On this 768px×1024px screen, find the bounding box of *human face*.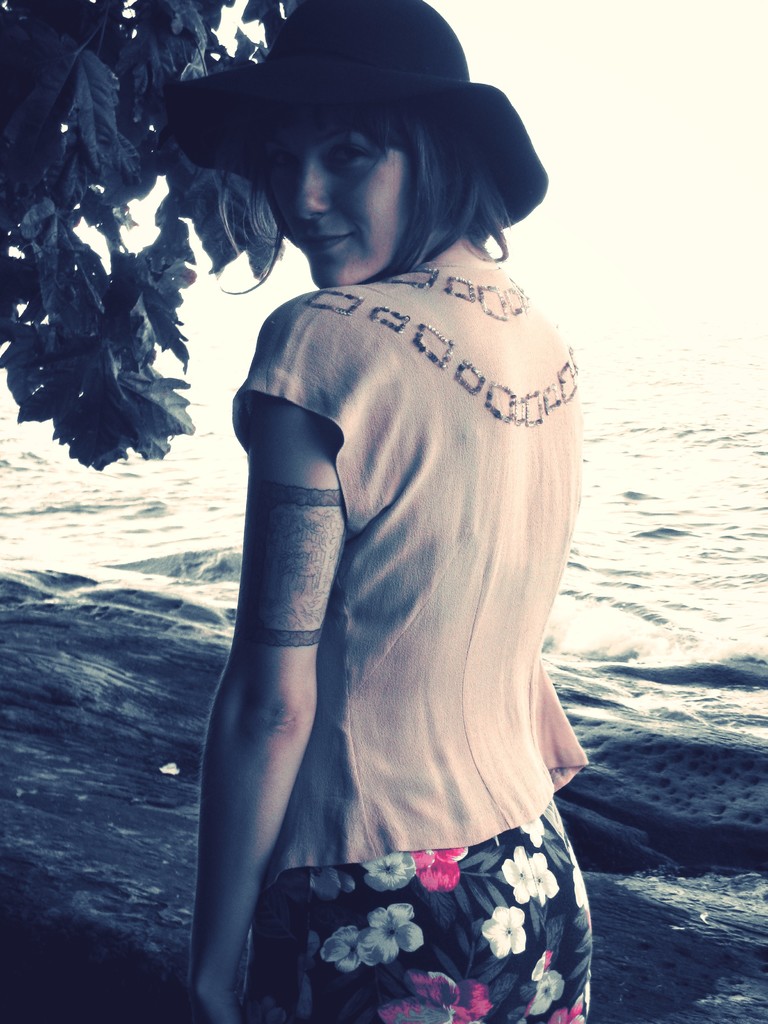
Bounding box: [266,114,422,288].
